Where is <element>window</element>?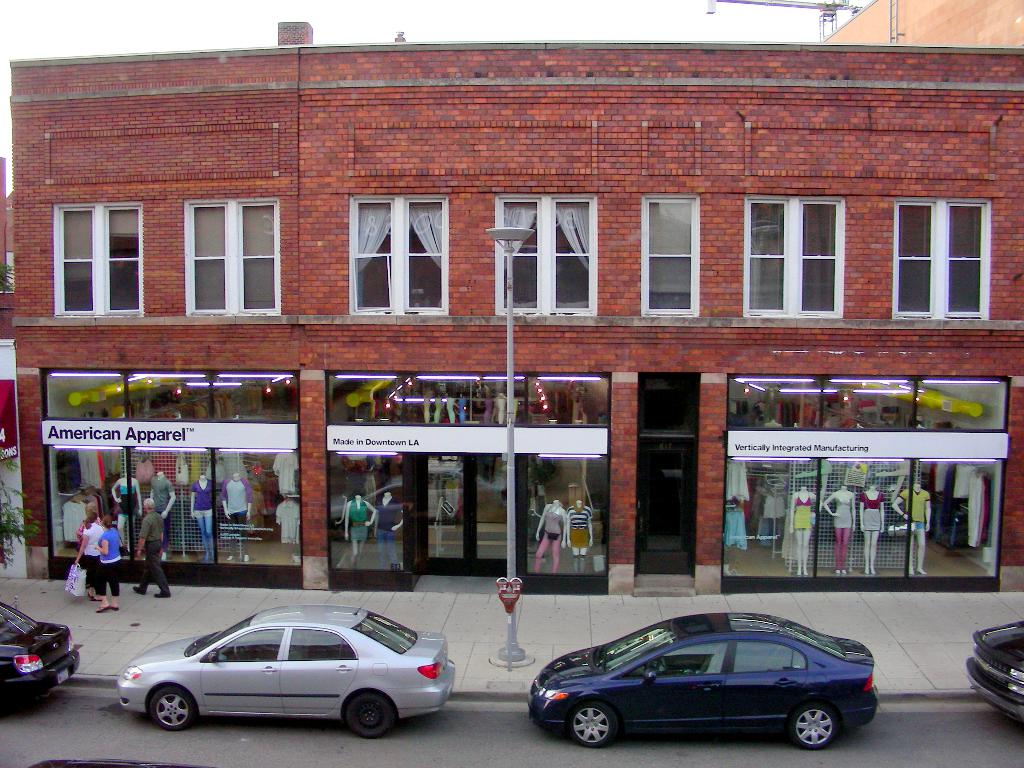
bbox(501, 193, 593, 320).
